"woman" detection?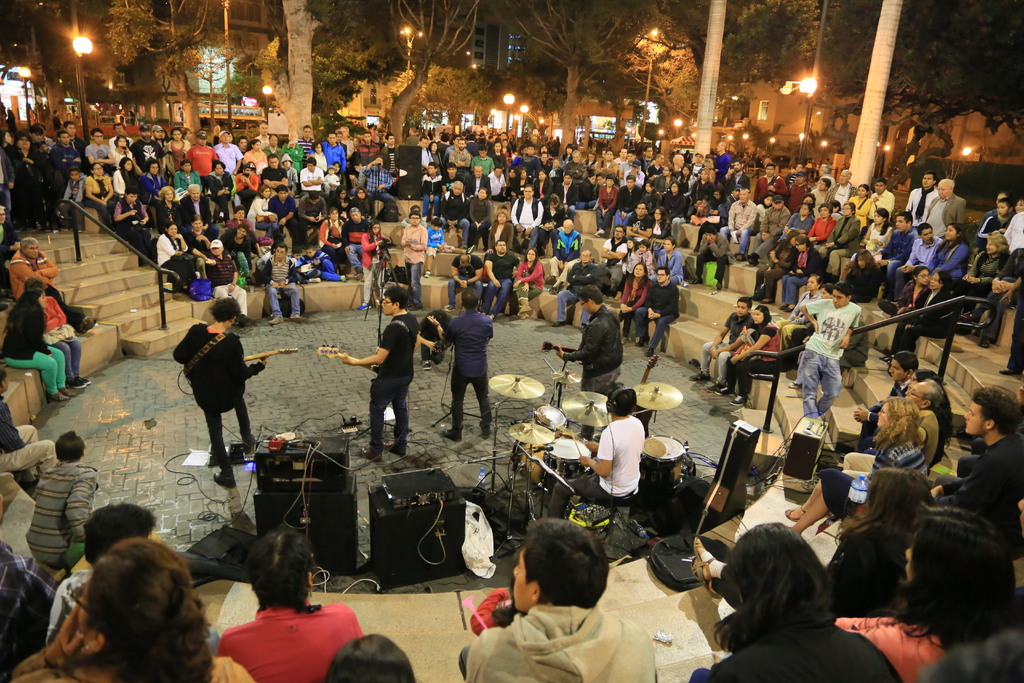
box(895, 501, 1023, 682)
